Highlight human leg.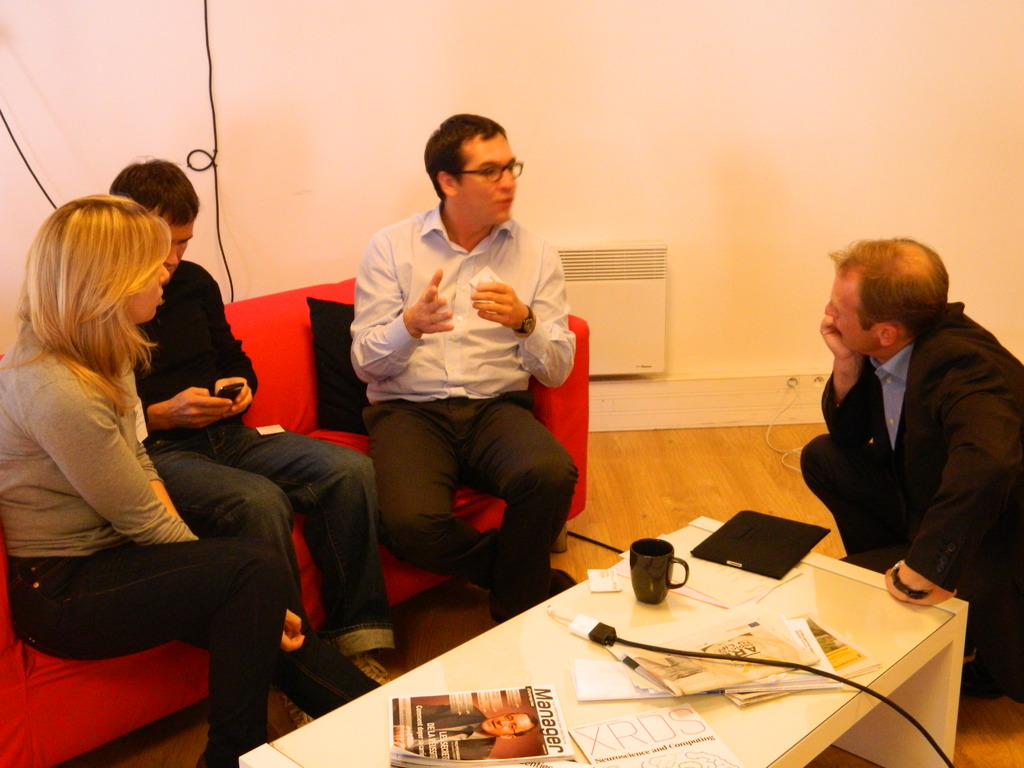
Highlighted region: [x1=1, y1=540, x2=287, y2=767].
